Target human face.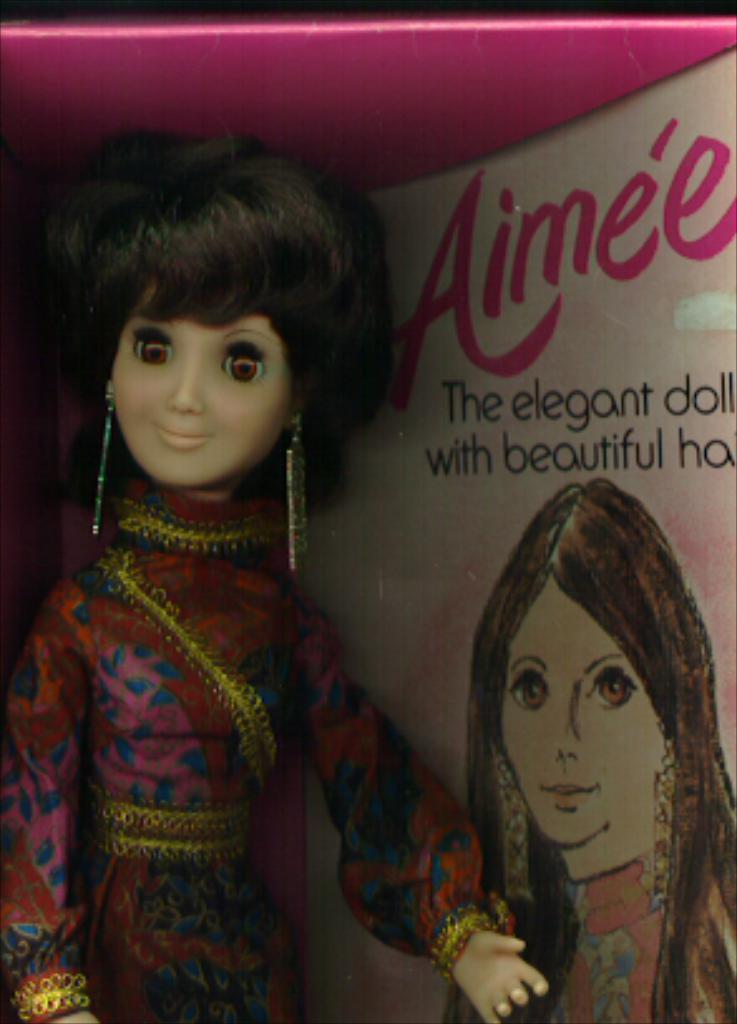
Target region: [111, 282, 289, 483].
